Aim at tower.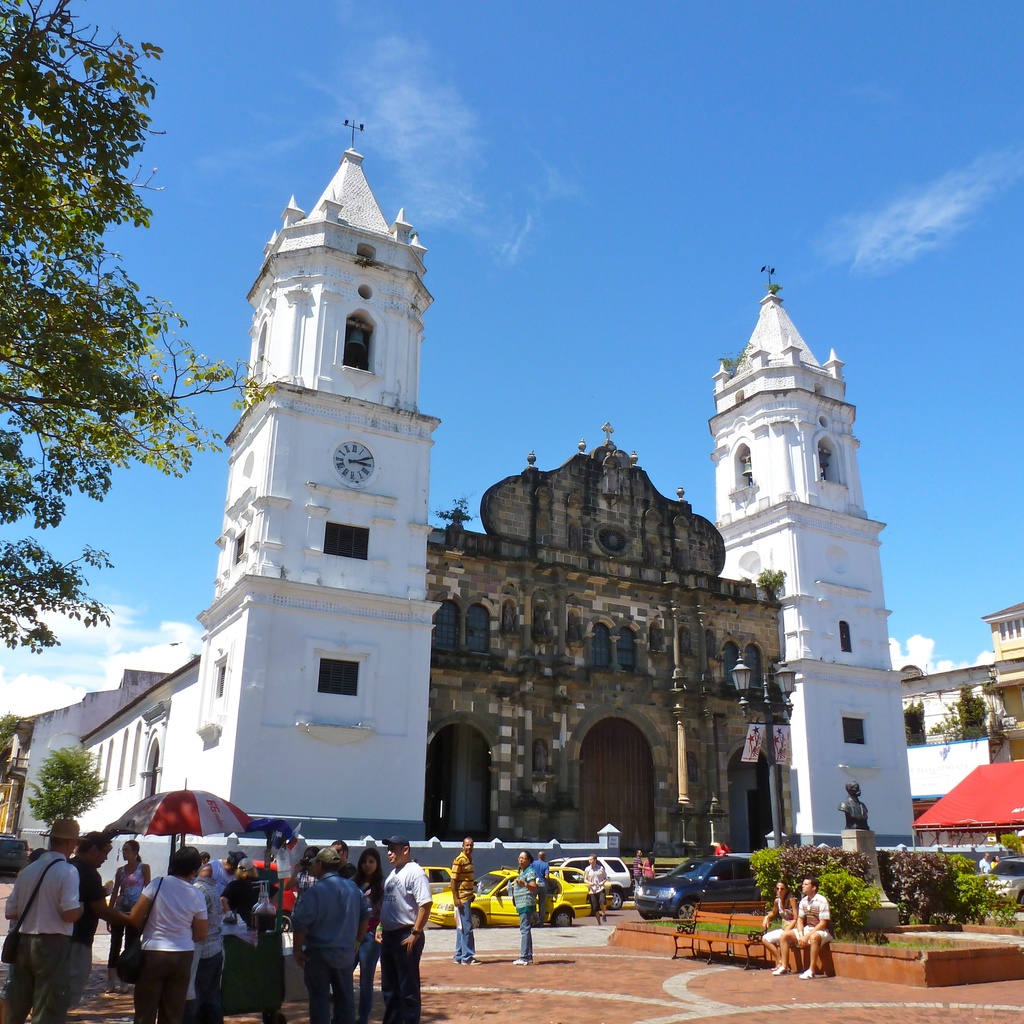
Aimed at pyautogui.locateOnScreen(703, 278, 923, 848).
